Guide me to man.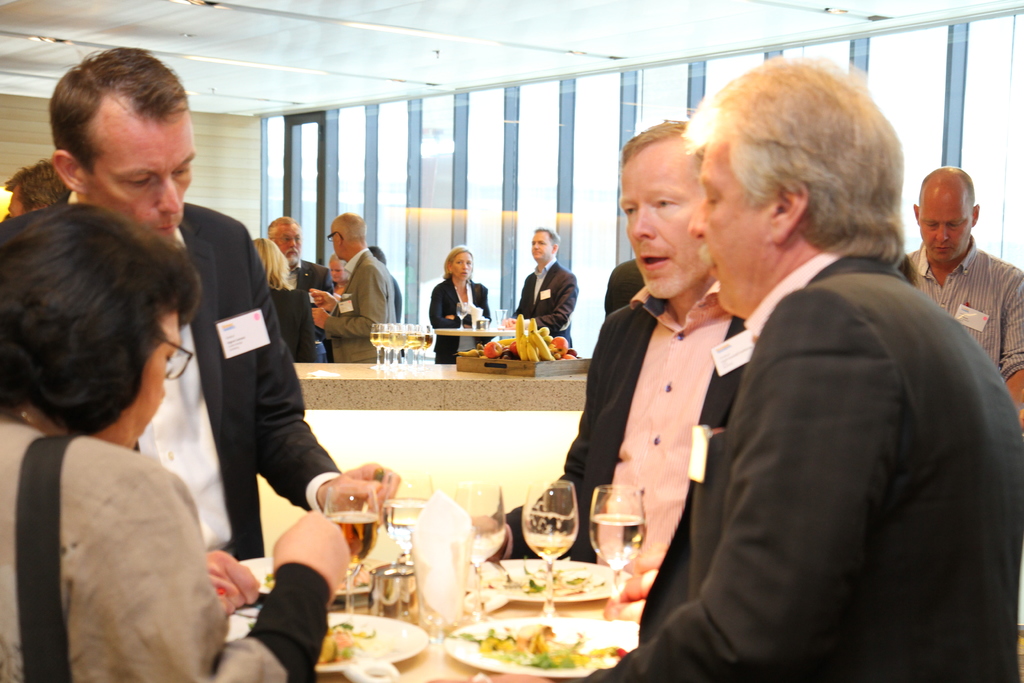
Guidance: {"x1": 49, "y1": 42, "x2": 403, "y2": 614}.
